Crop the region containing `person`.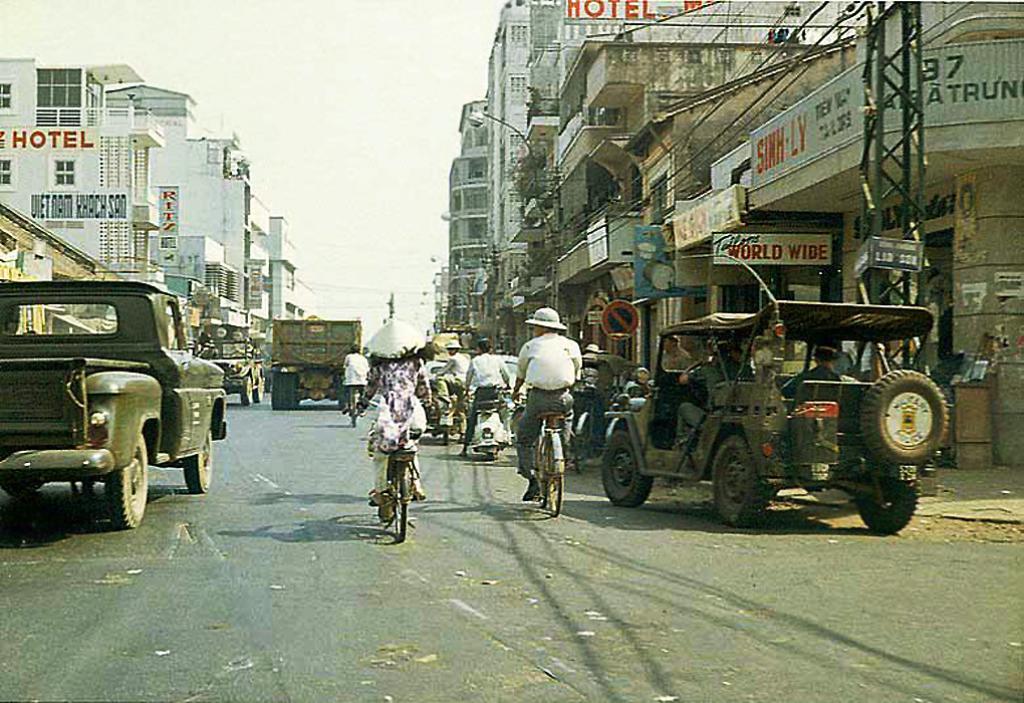
Crop region: crop(423, 335, 480, 420).
